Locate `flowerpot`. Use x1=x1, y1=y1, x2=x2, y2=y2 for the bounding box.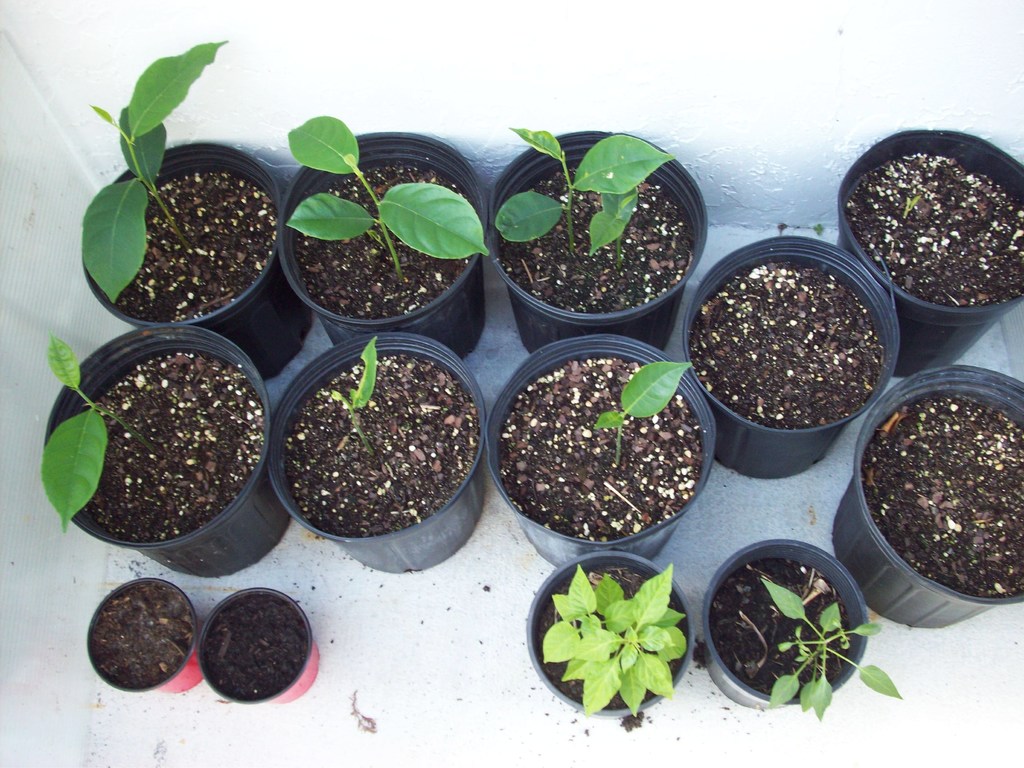
x1=270, y1=331, x2=488, y2=575.
